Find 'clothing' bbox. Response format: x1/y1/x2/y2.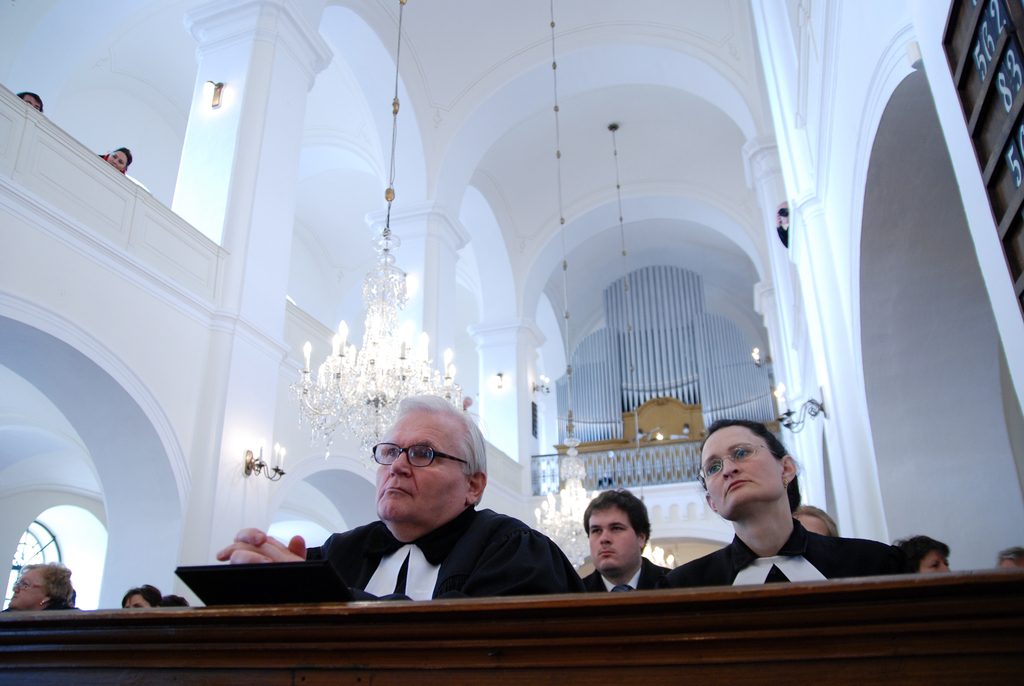
668/531/906/582.
